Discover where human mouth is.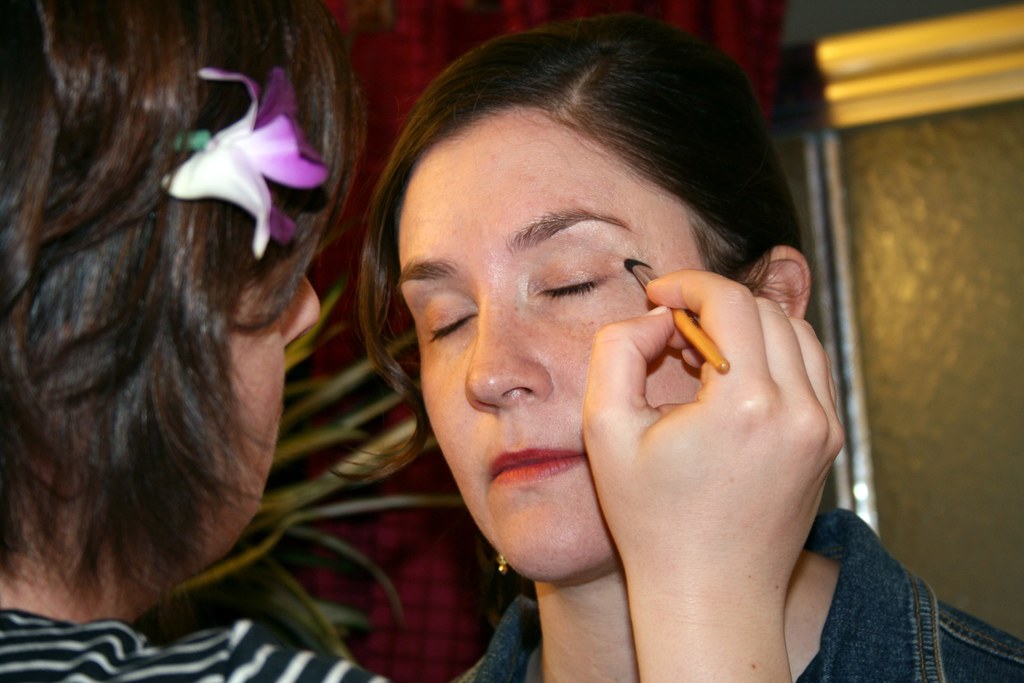
Discovered at x1=488, y1=444, x2=587, y2=488.
